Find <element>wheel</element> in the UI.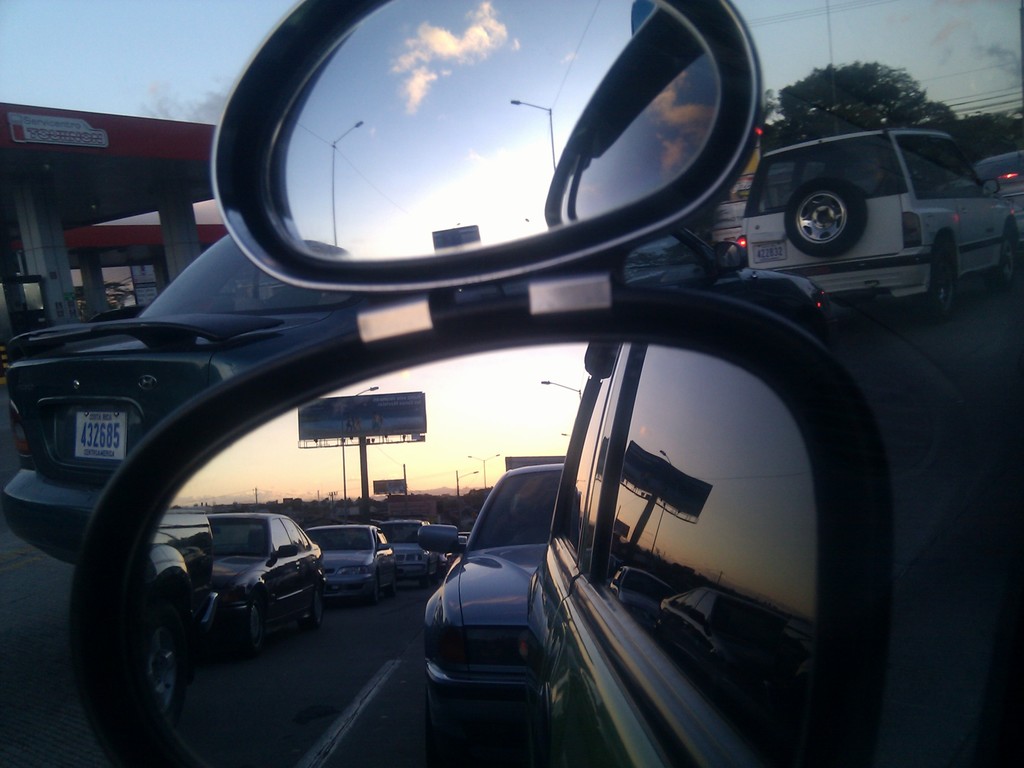
UI element at bbox=[986, 221, 1022, 288].
